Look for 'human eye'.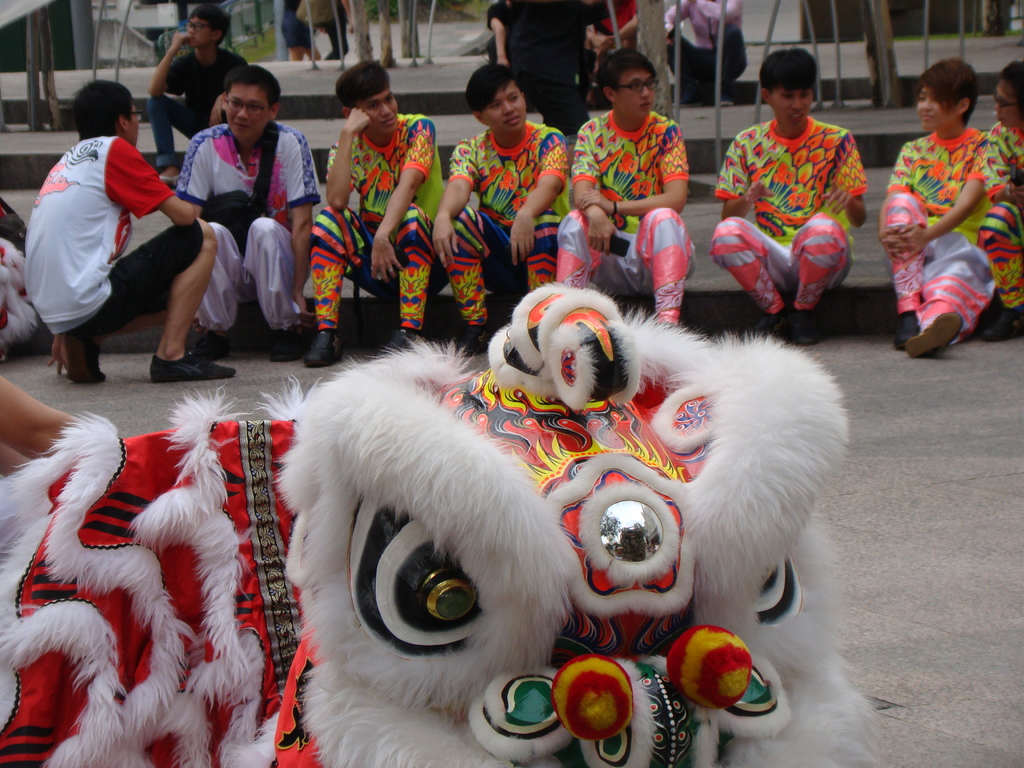
Found: bbox=[801, 91, 812, 100].
